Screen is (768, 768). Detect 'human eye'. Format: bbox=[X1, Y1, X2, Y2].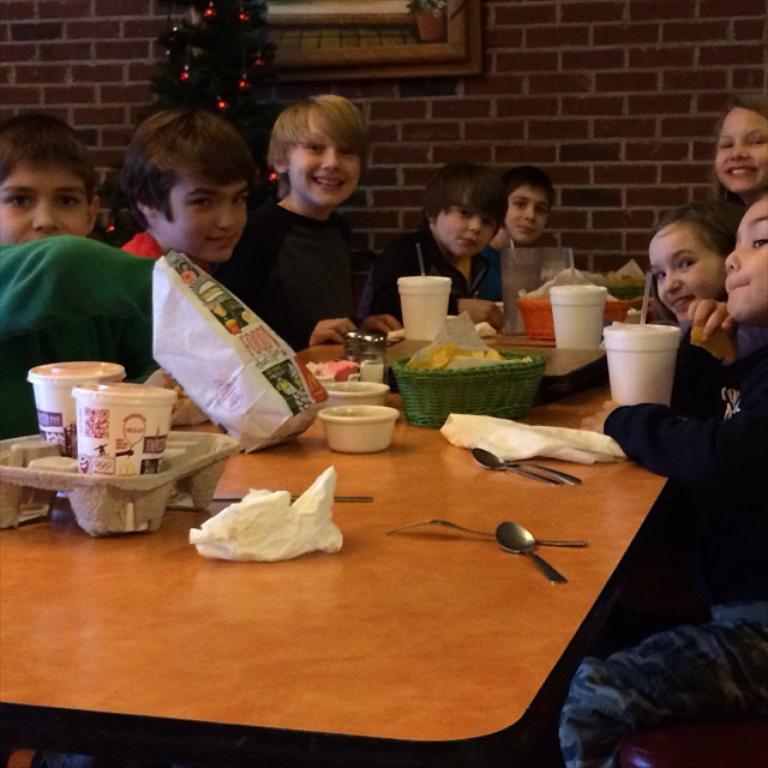
bbox=[516, 202, 528, 212].
